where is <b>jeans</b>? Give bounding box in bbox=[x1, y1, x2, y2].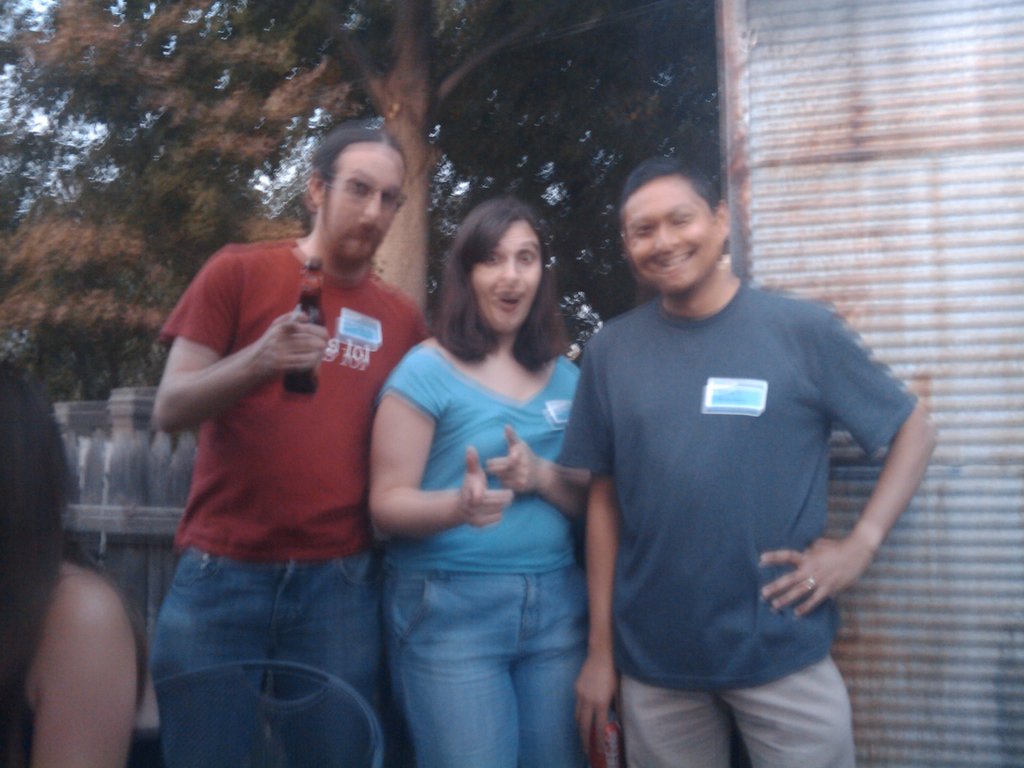
bbox=[147, 554, 394, 767].
